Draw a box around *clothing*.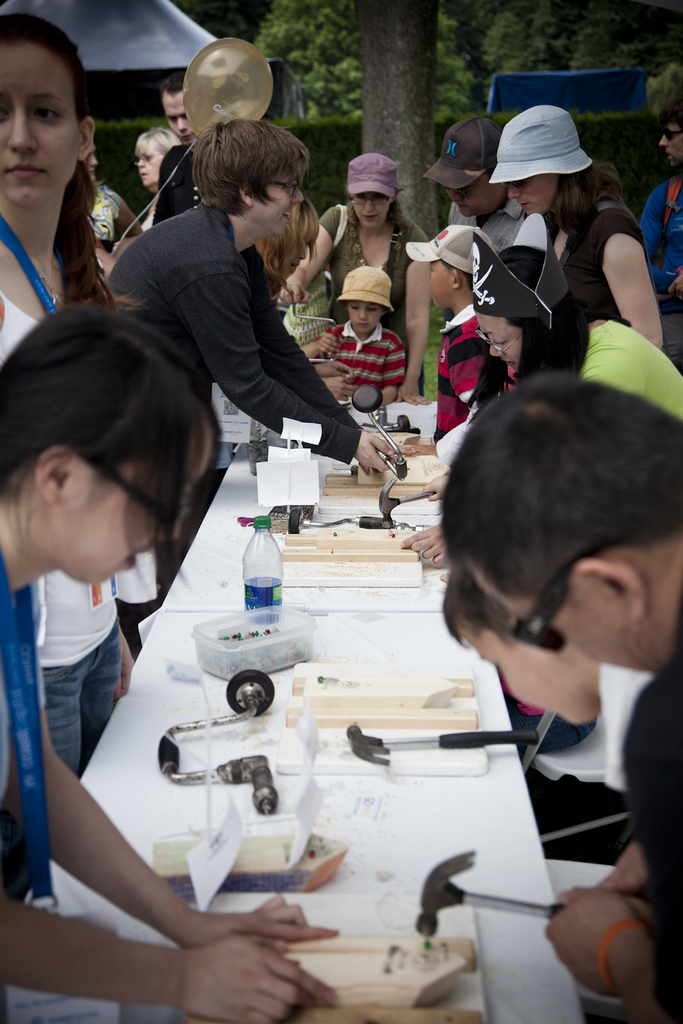
x1=528, y1=319, x2=679, y2=427.
